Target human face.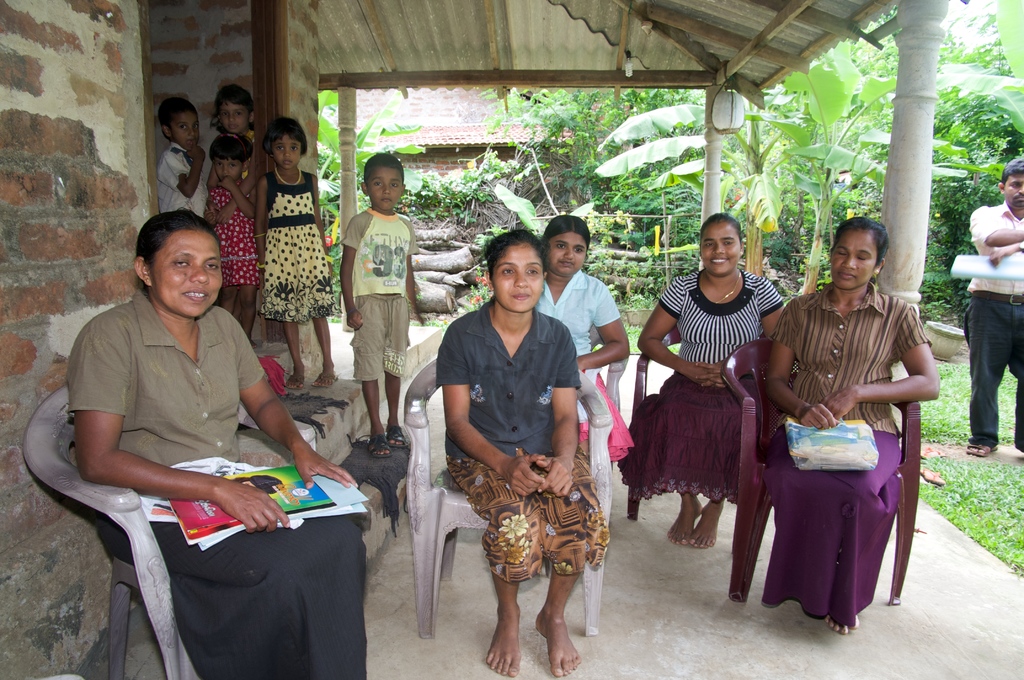
Target region: BBox(842, 229, 876, 284).
